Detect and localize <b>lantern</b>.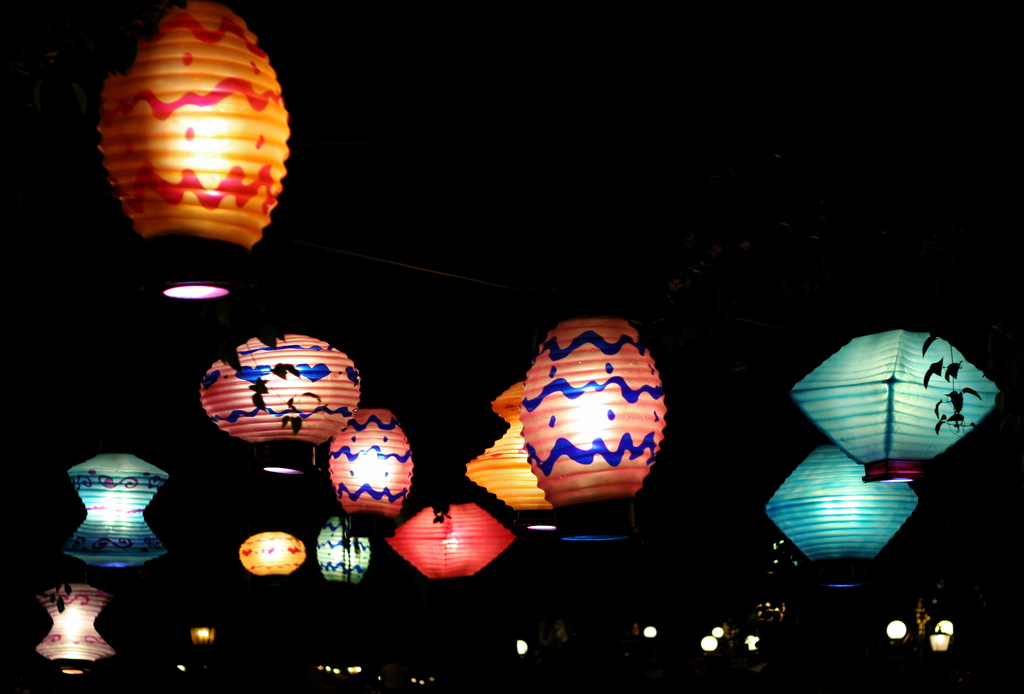
Localized at 781/321/995/488.
